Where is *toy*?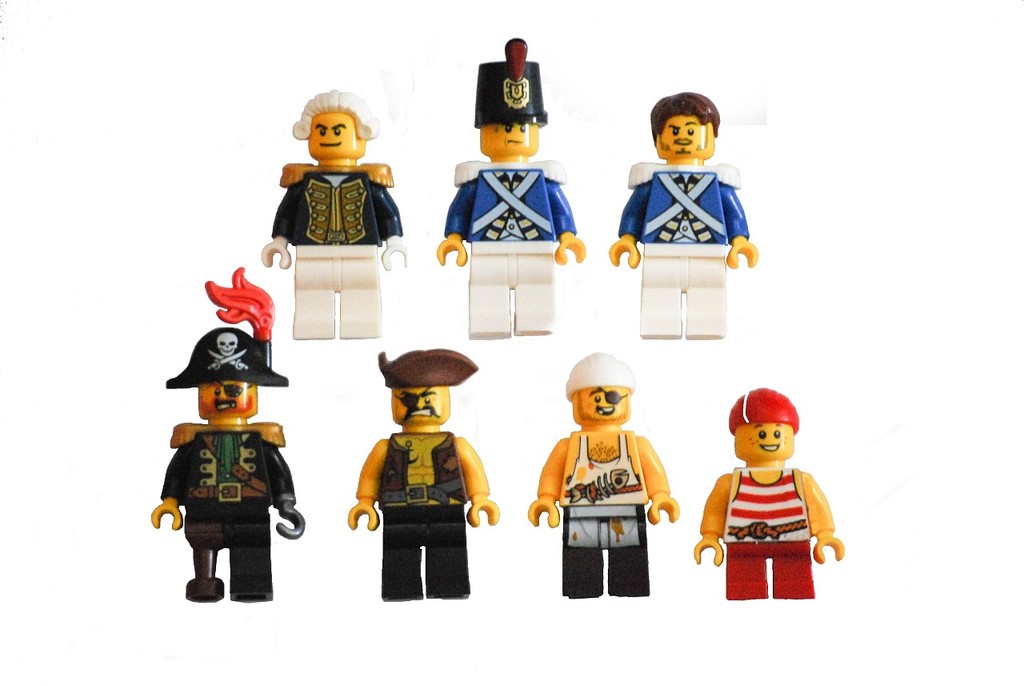
crop(149, 267, 304, 600).
